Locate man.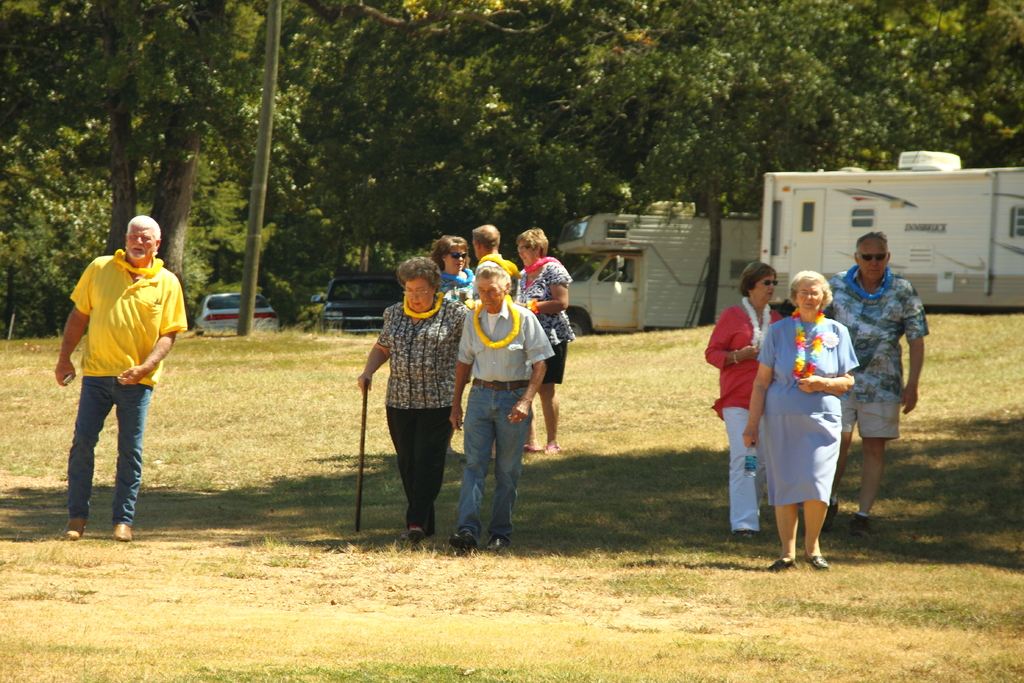
Bounding box: rect(456, 259, 557, 554).
